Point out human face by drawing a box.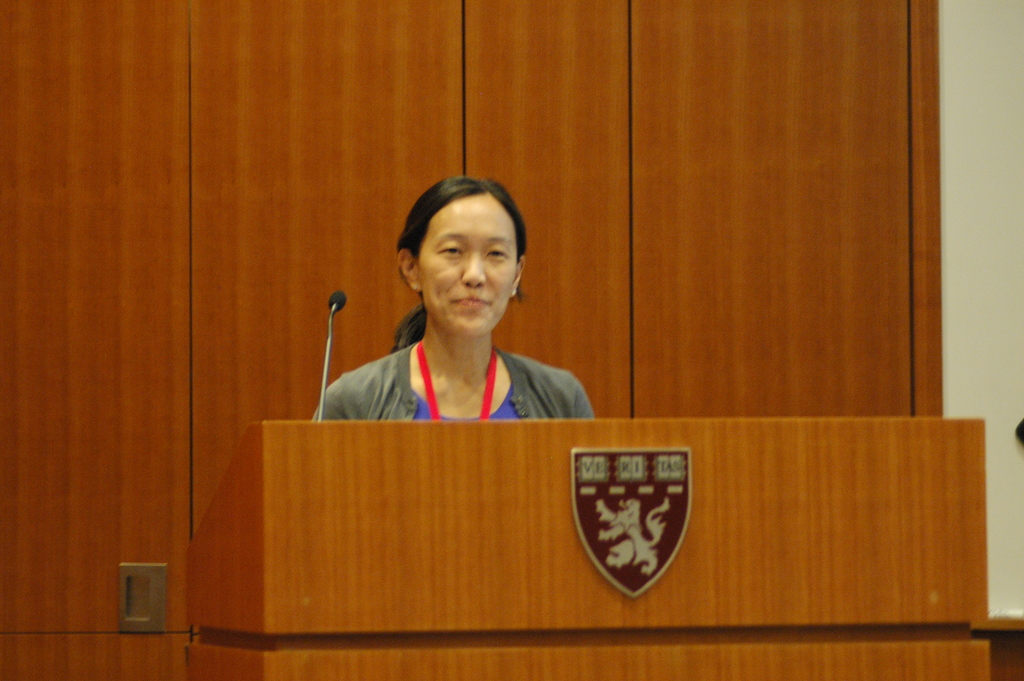
417, 188, 520, 335.
